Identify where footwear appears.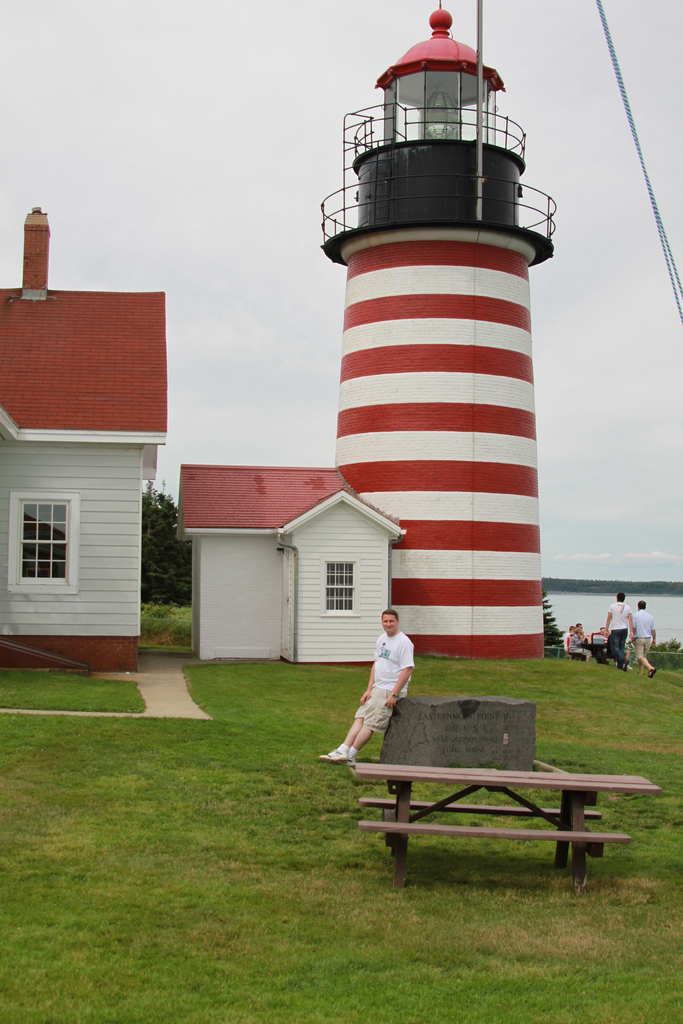
Appears at [left=650, top=666, right=658, bottom=678].
